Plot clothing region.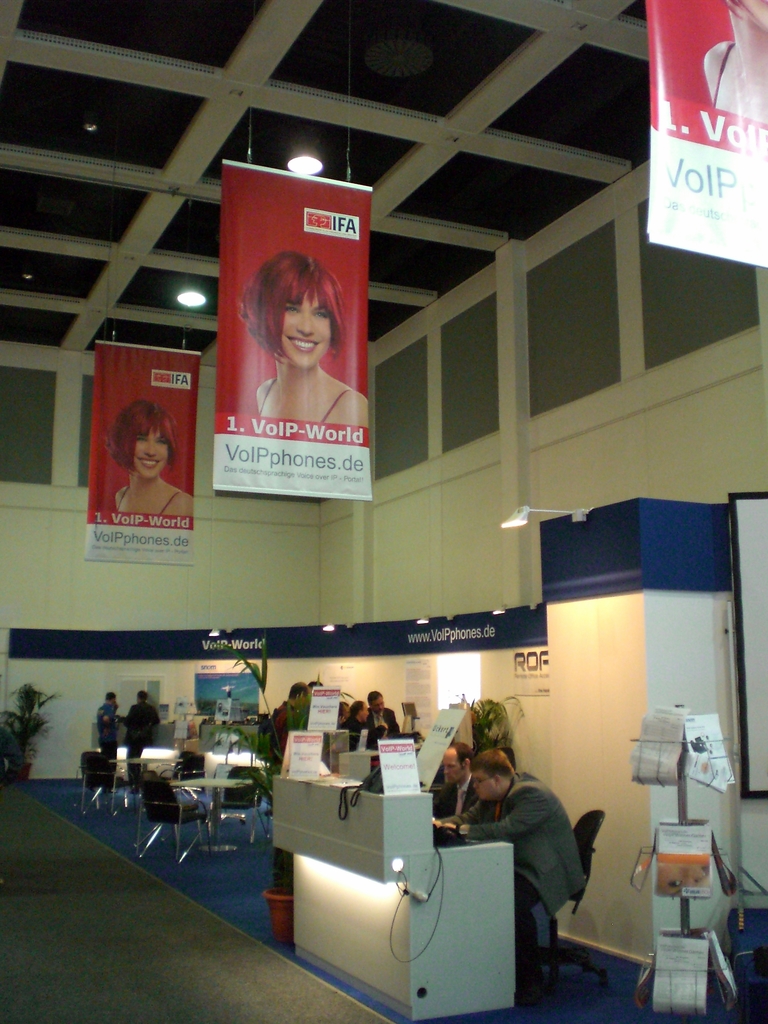
Plotted at [448,774,590,993].
